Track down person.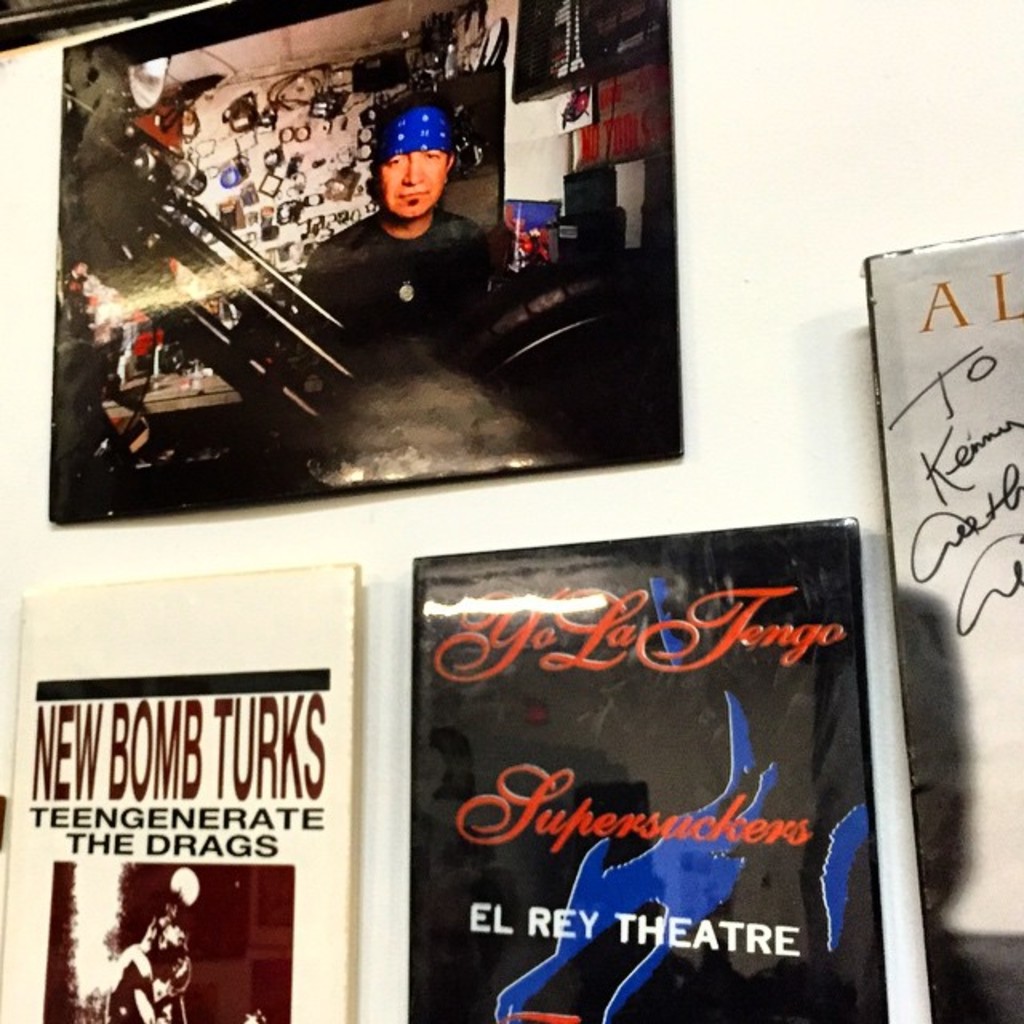
Tracked to {"left": 306, "top": 98, "right": 501, "bottom": 330}.
